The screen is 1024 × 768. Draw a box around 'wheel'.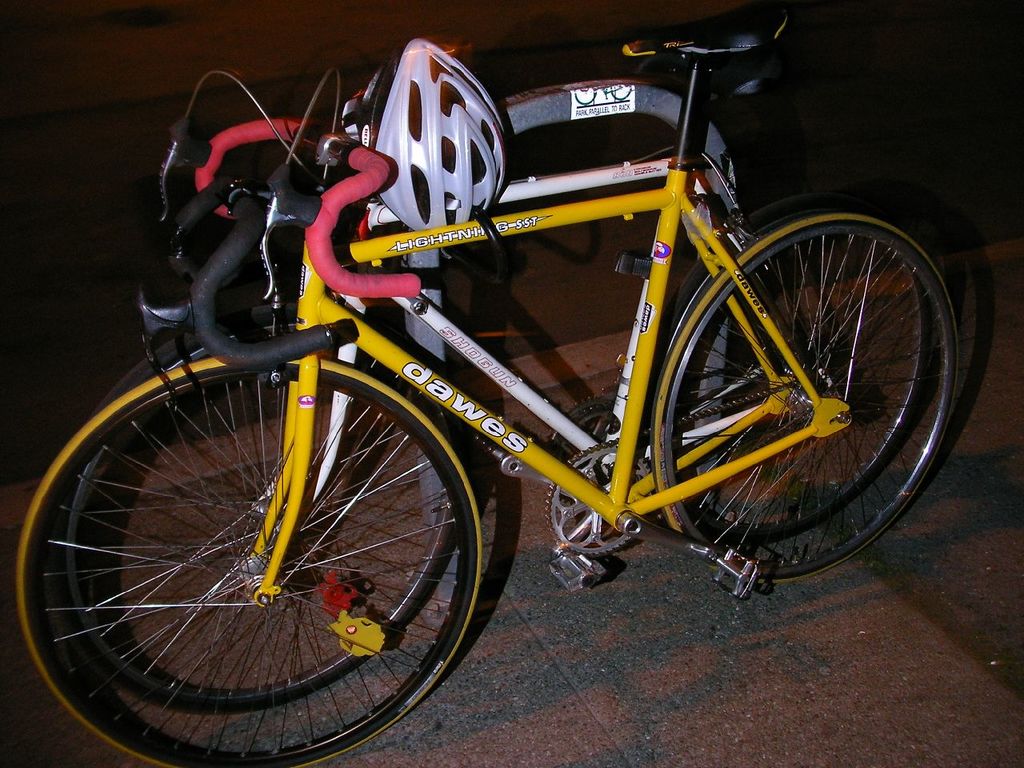
rect(18, 358, 482, 767).
